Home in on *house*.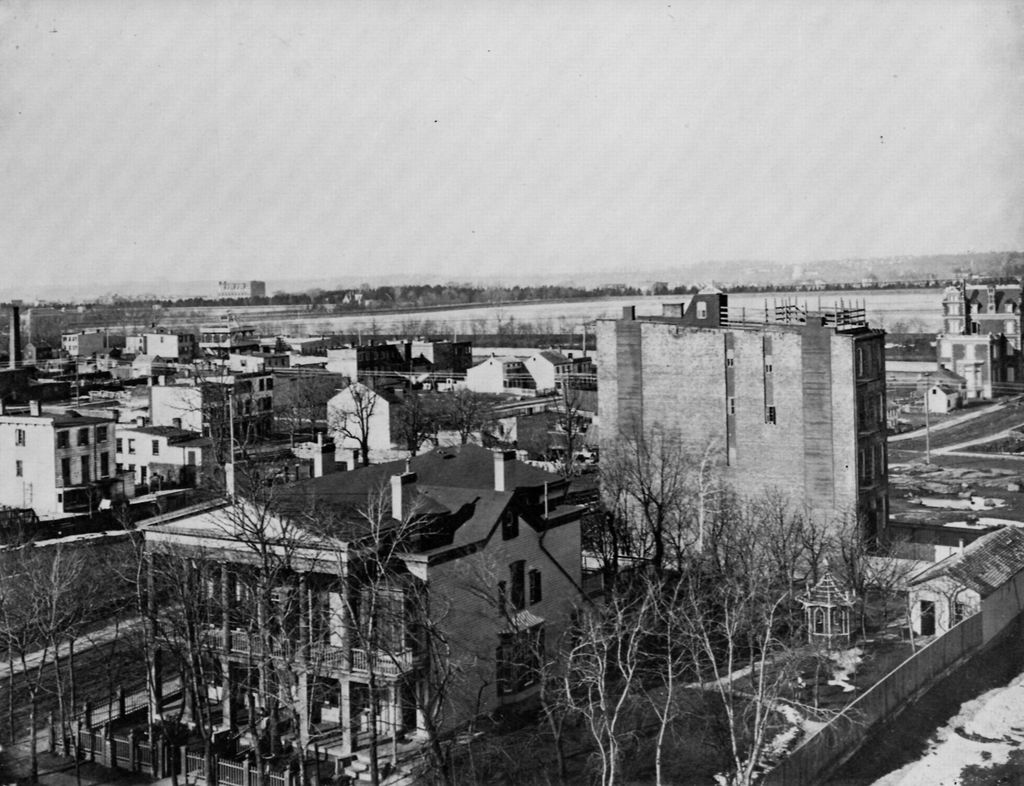
Homed in at x1=929 y1=323 x2=1004 y2=400.
